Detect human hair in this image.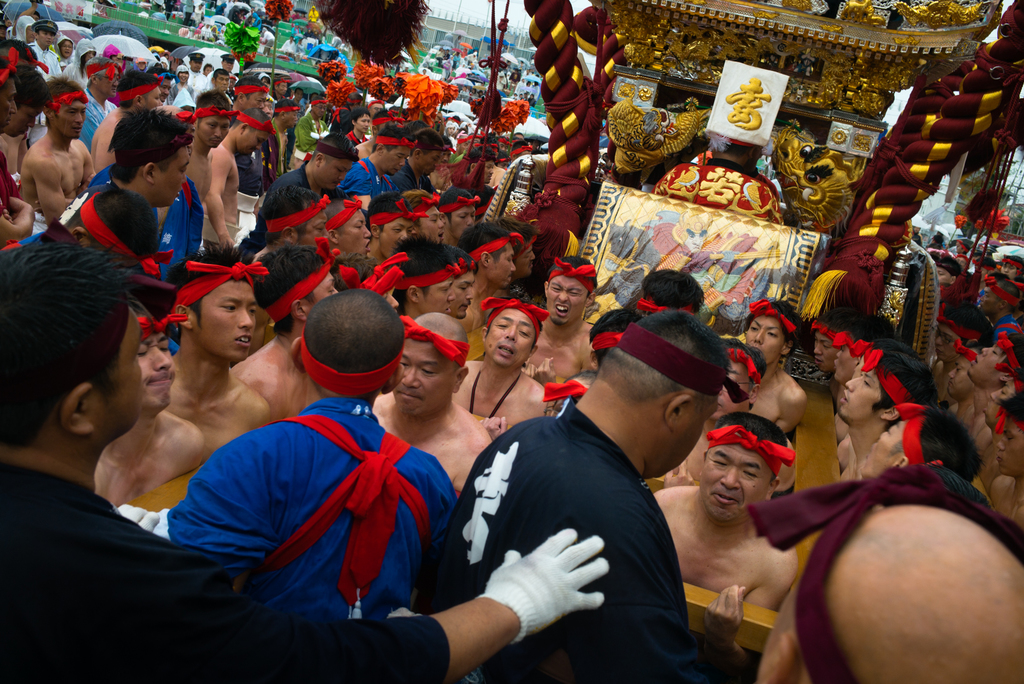
Detection: pyautogui.locateOnScreen(467, 146, 493, 168).
